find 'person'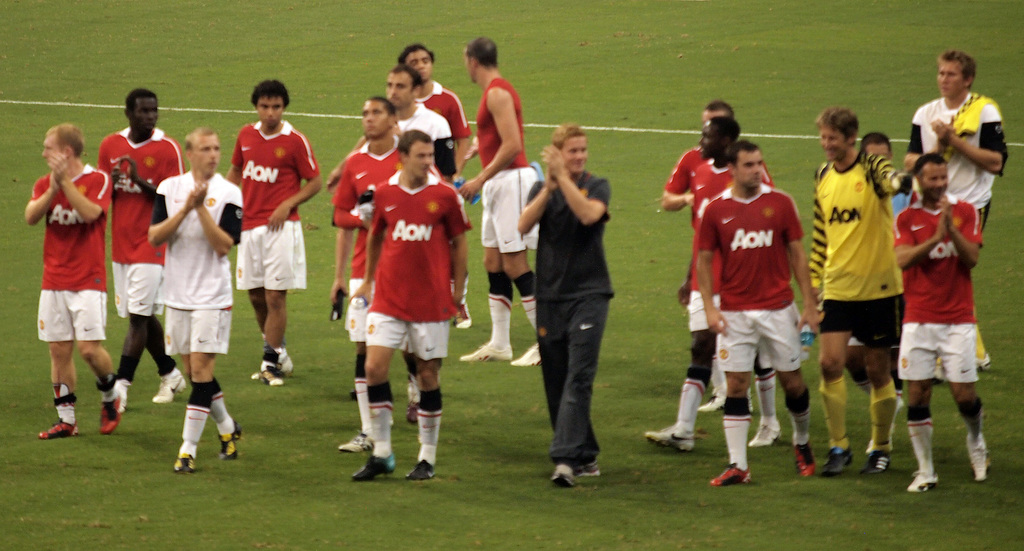
left=149, top=127, right=239, bottom=471
